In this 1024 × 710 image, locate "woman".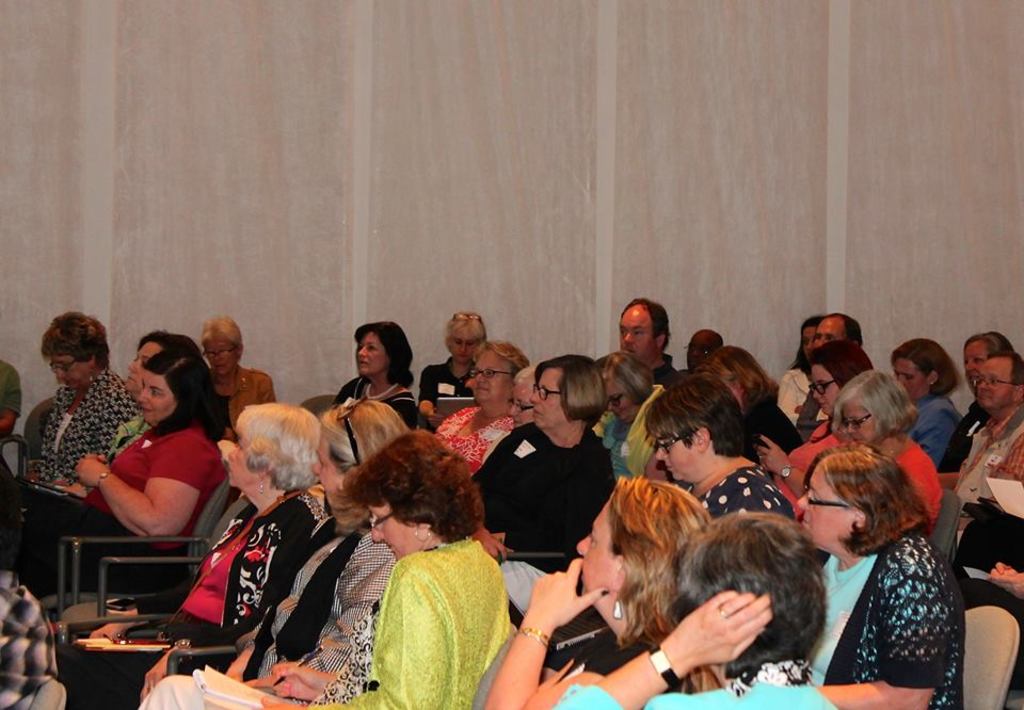
Bounding box: x1=954 y1=326 x2=1019 y2=454.
